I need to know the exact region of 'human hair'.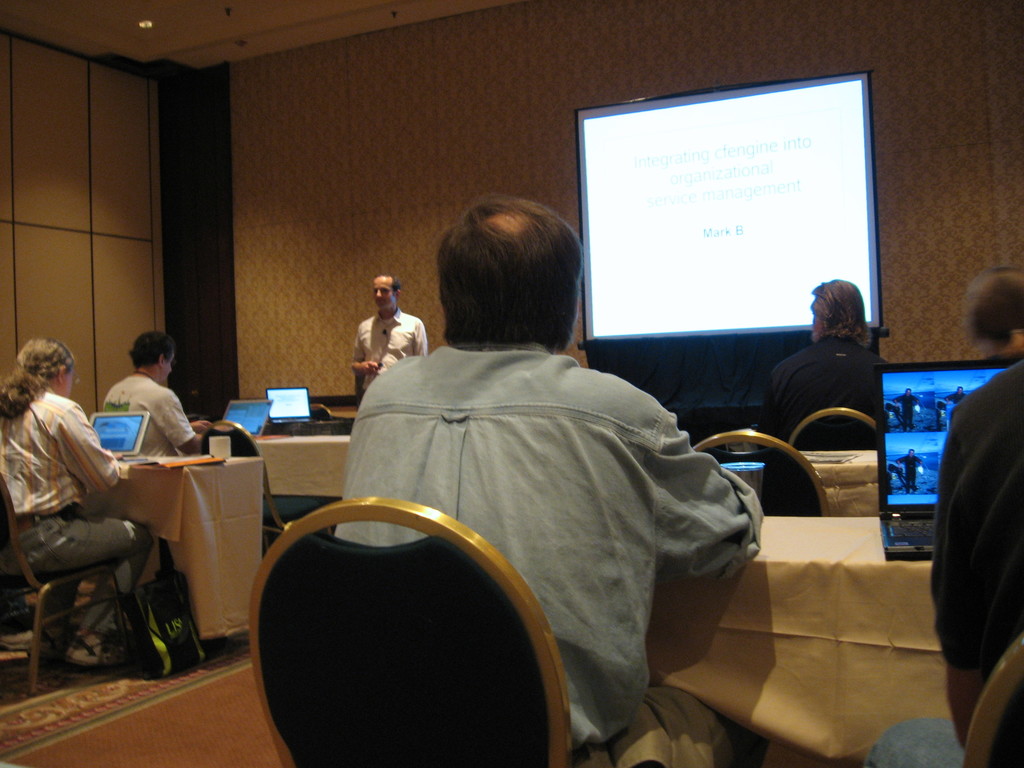
Region: crop(963, 264, 1023, 358).
